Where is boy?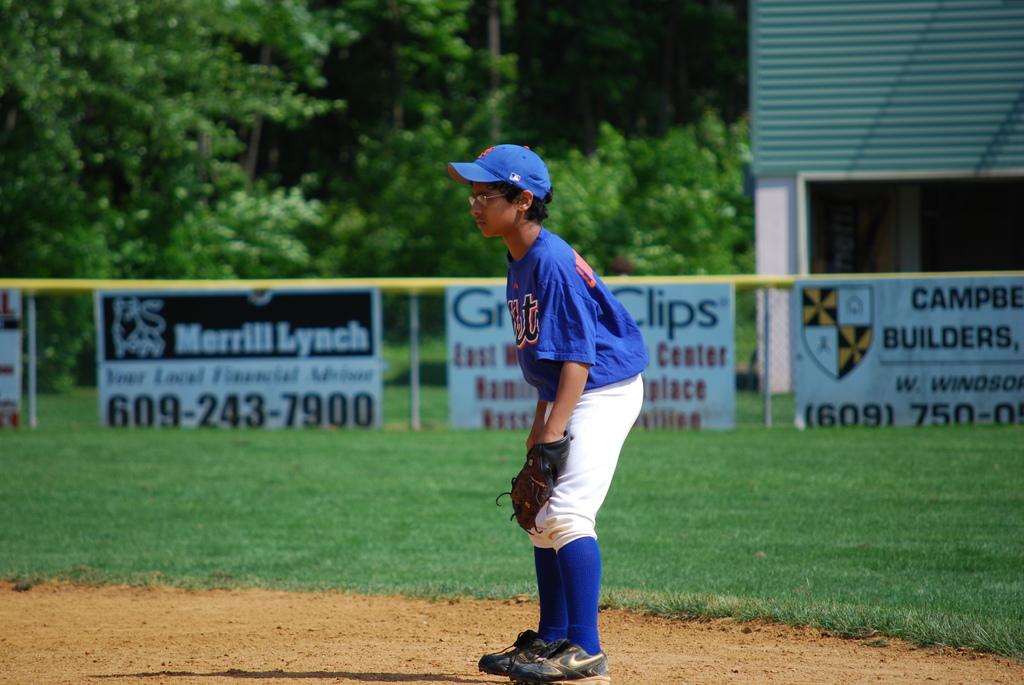
x1=445, y1=158, x2=665, y2=652.
